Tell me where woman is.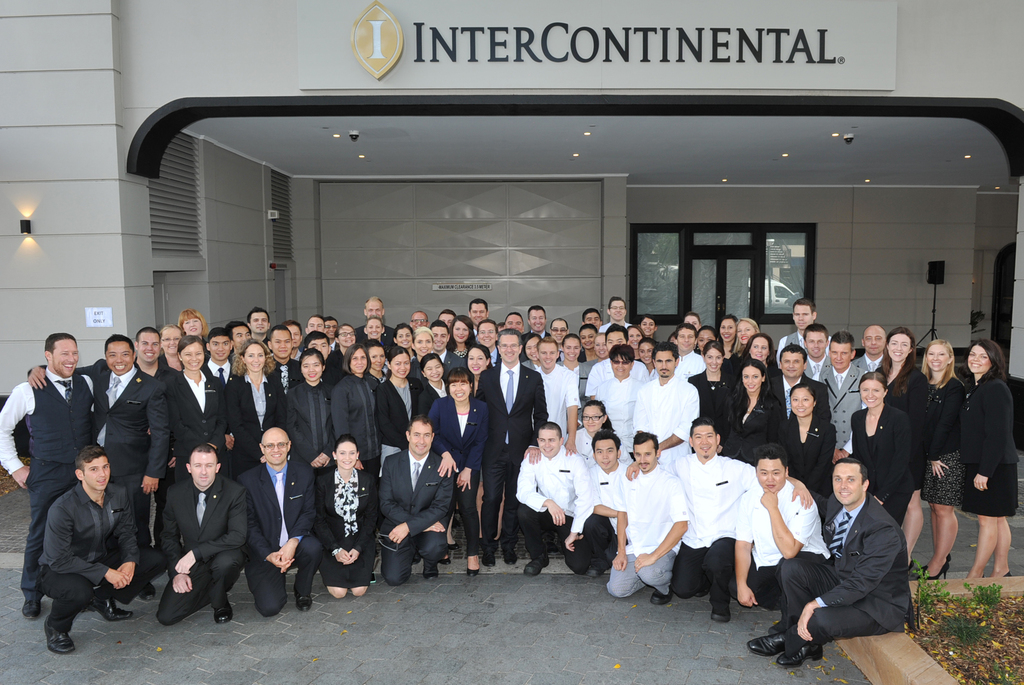
woman is at (x1=850, y1=372, x2=920, y2=531).
